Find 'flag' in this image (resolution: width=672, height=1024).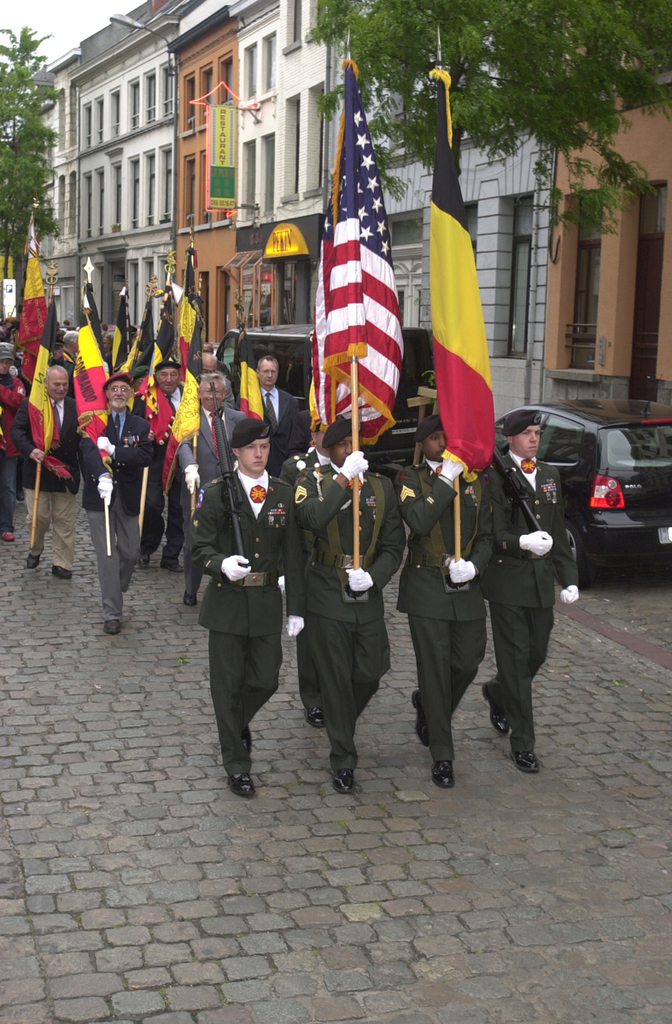
<box>16,212,50,388</box>.
